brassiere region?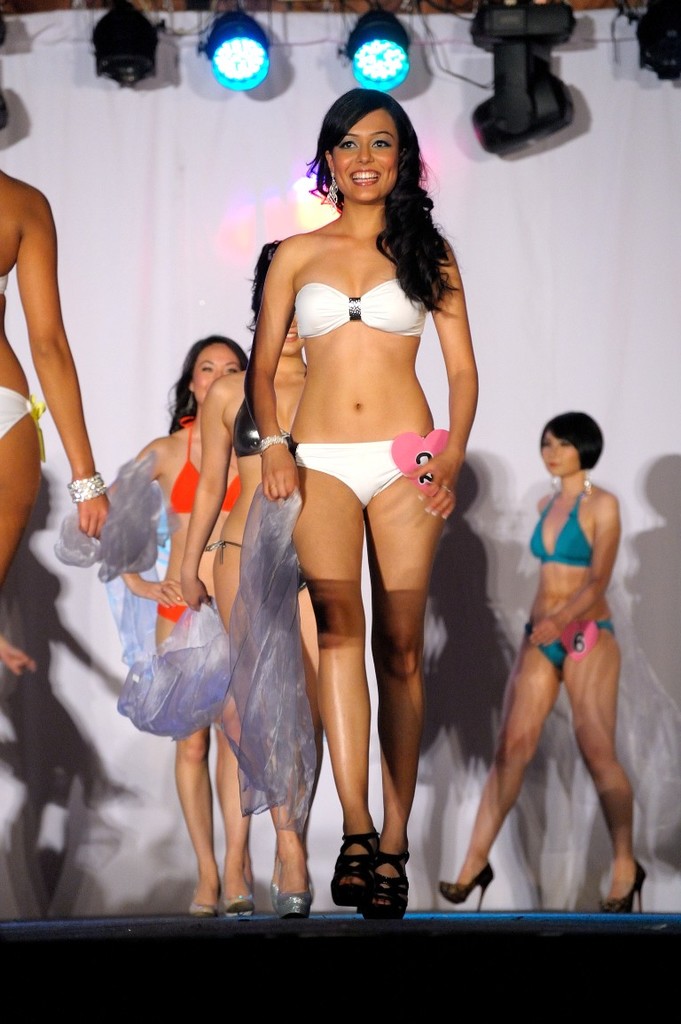
x1=290, y1=266, x2=431, y2=343
